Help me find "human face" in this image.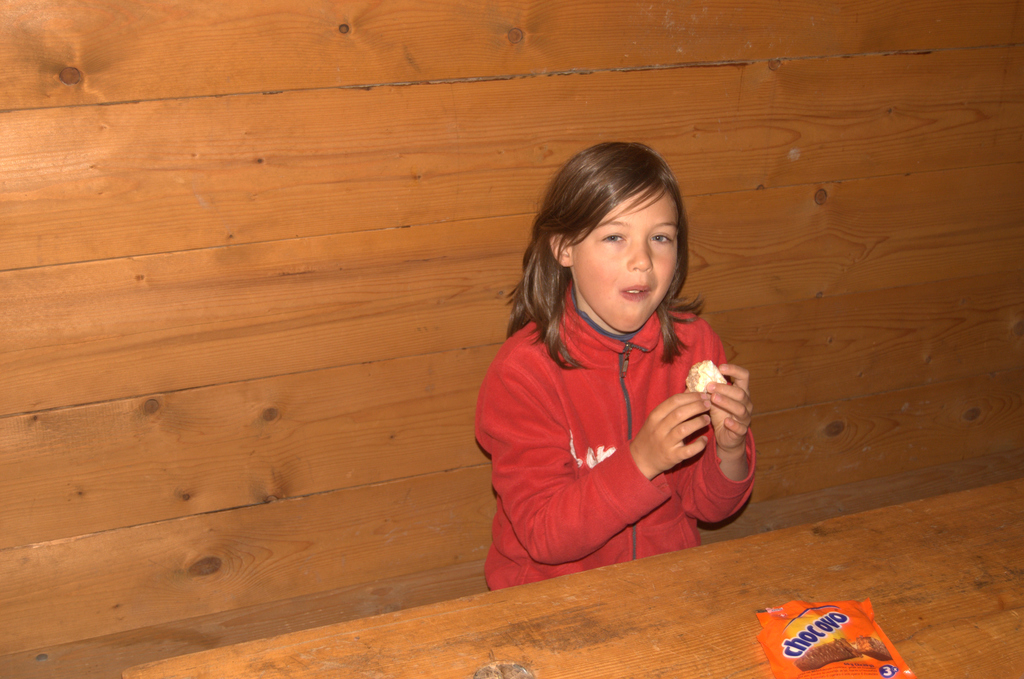
Found it: rect(575, 187, 676, 334).
